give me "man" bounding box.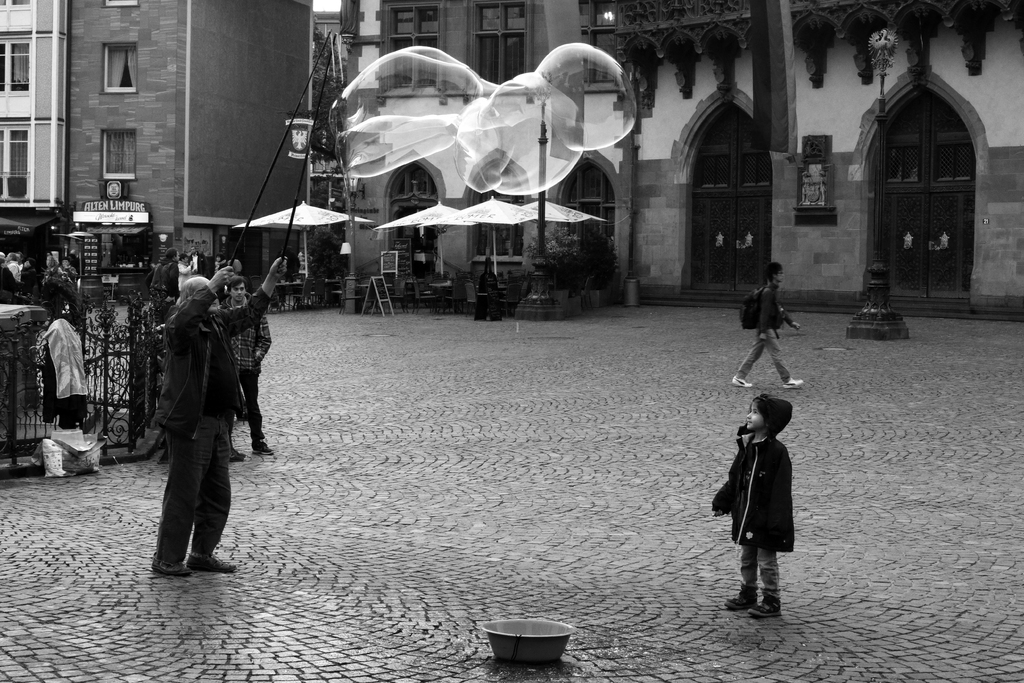
<region>157, 256, 287, 575</region>.
